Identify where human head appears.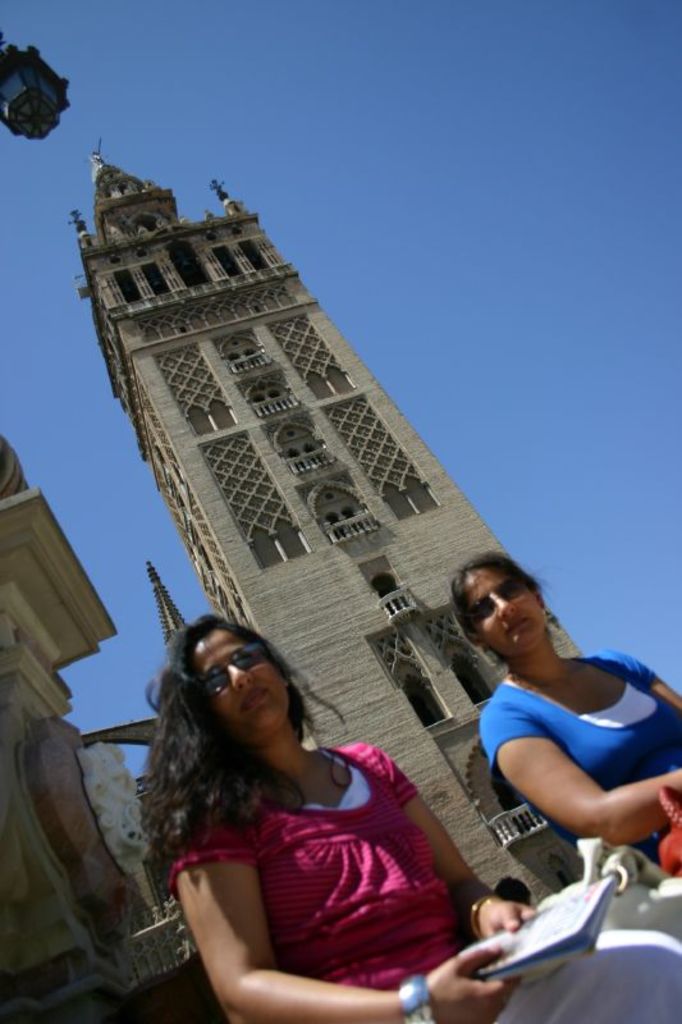
Appears at 137,612,344,745.
